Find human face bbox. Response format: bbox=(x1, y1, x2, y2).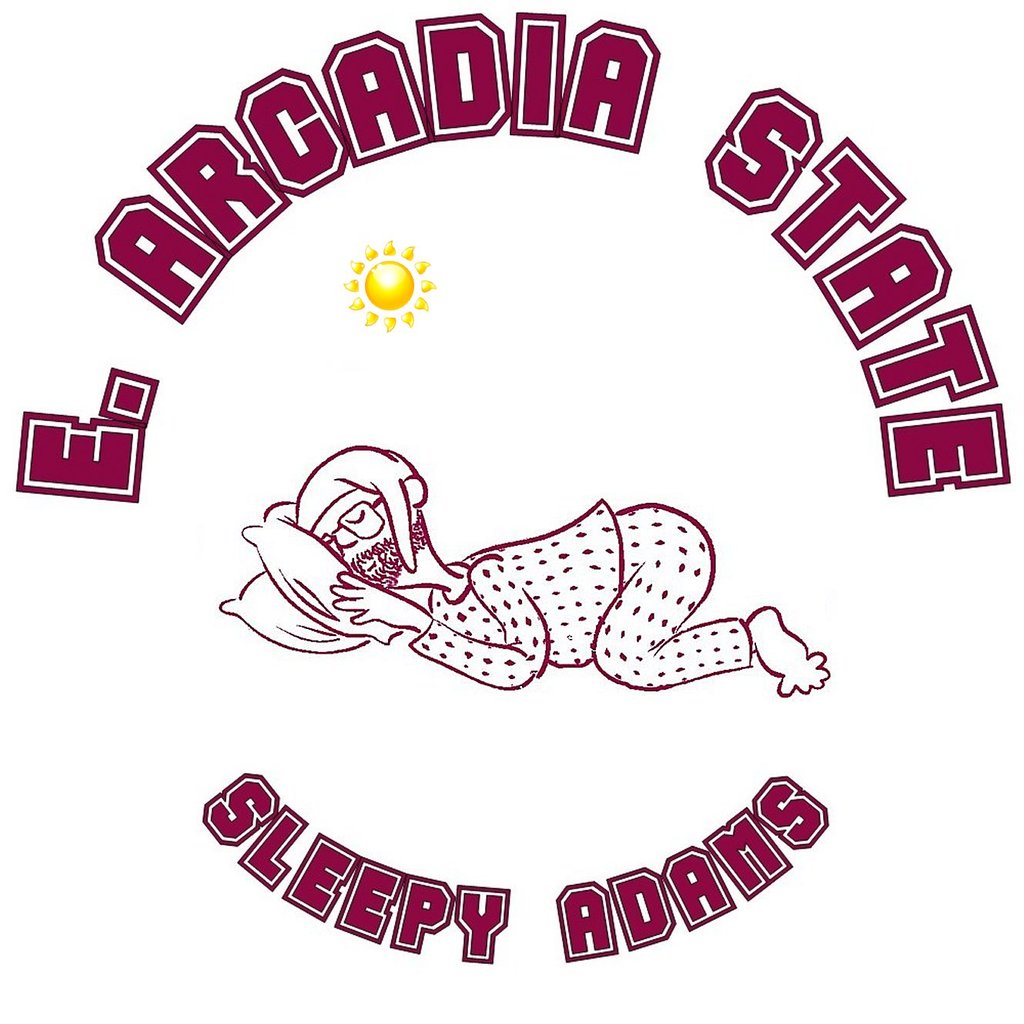
bbox=(310, 488, 400, 580).
